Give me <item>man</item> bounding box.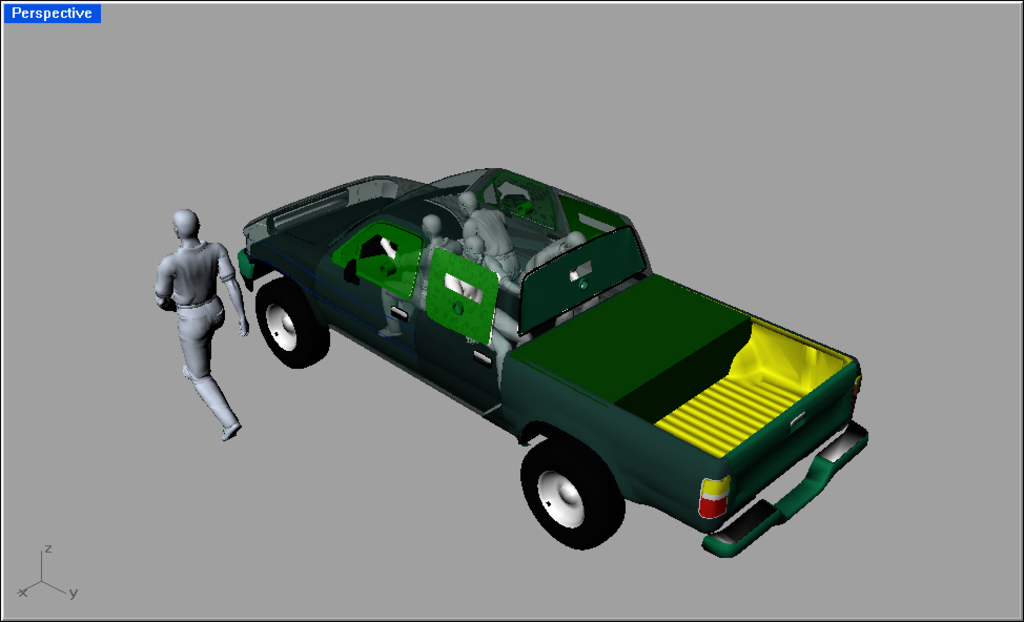
382:213:446:341.
